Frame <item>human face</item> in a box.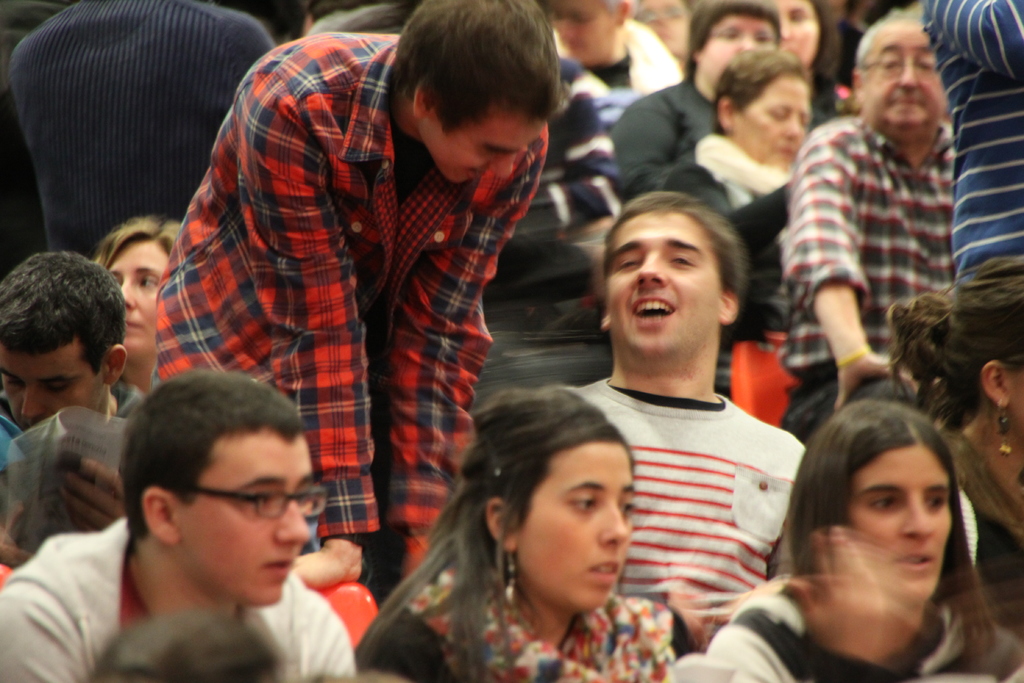
bbox=(170, 431, 316, 614).
